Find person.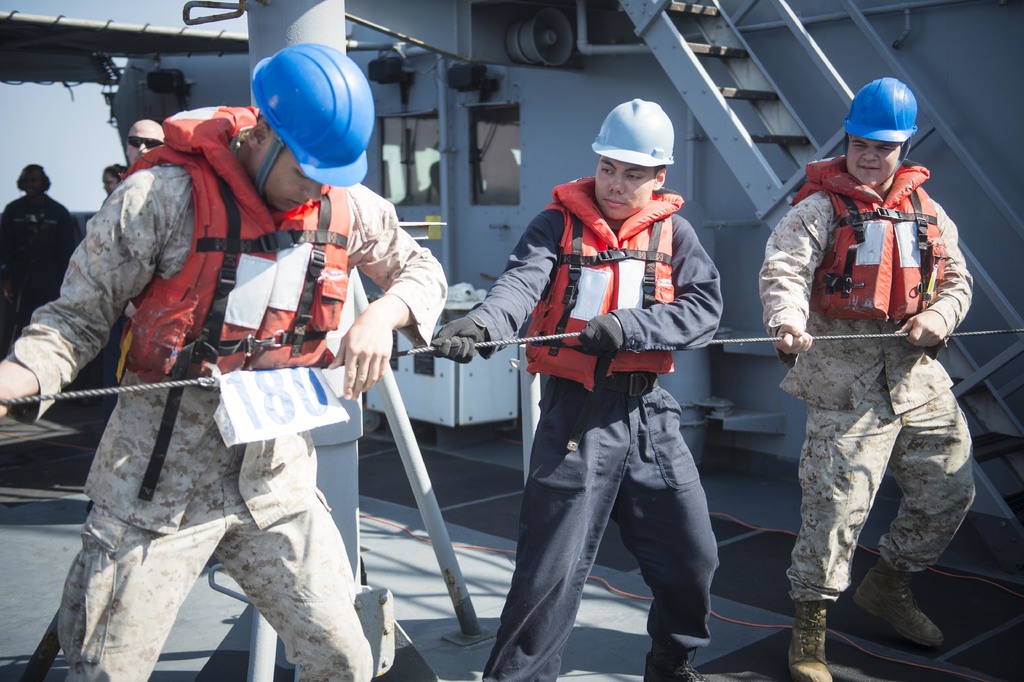
101 158 130 198.
